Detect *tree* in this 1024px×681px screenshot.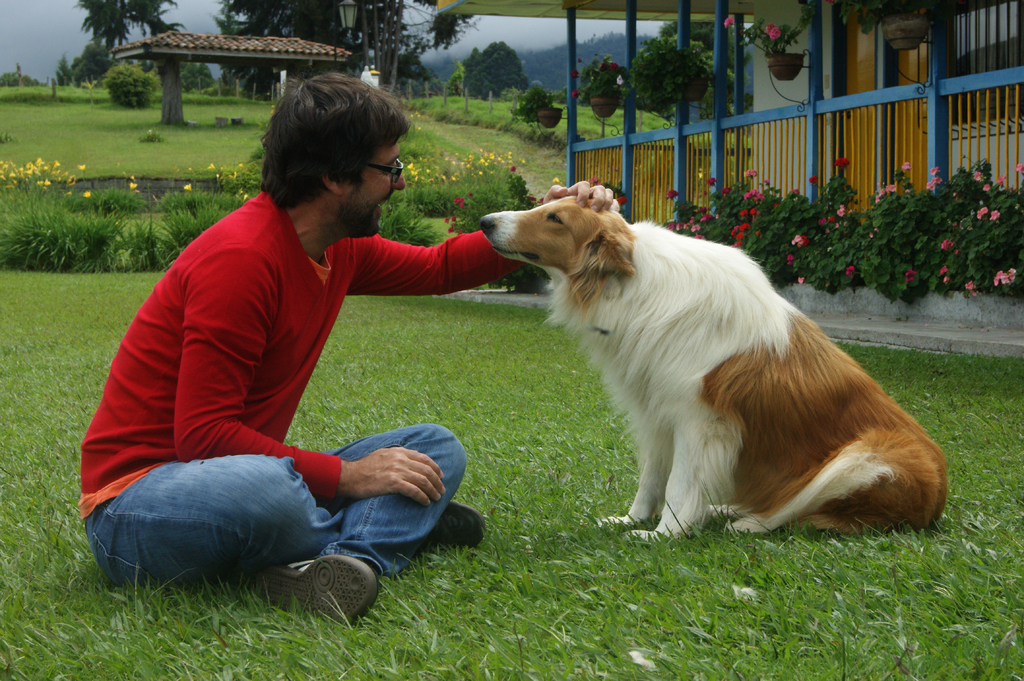
Detection: bbox=[177, 62, 214, 93].
